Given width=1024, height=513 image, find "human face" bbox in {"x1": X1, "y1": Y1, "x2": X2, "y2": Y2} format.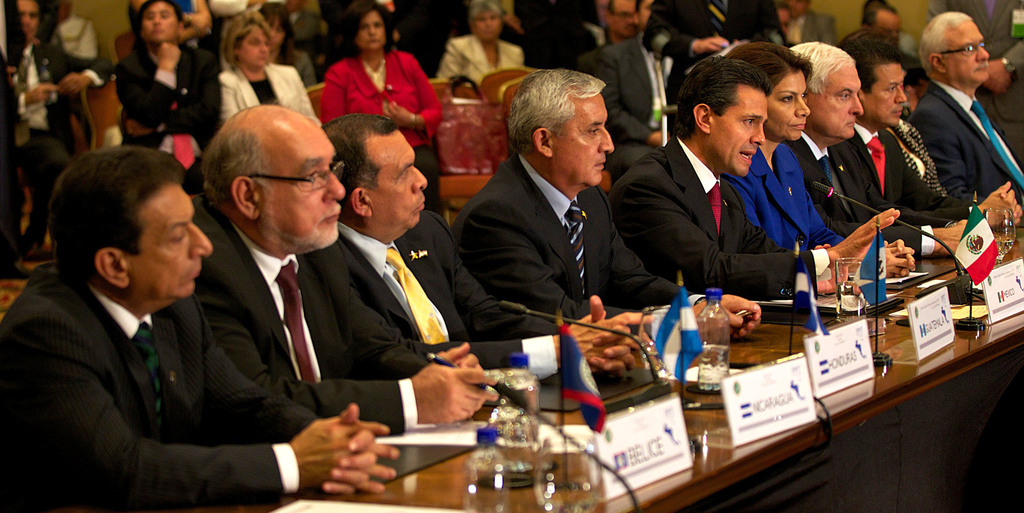
{"x1": 872, "y1": 66, "x2": 904, "y2": 122}.
